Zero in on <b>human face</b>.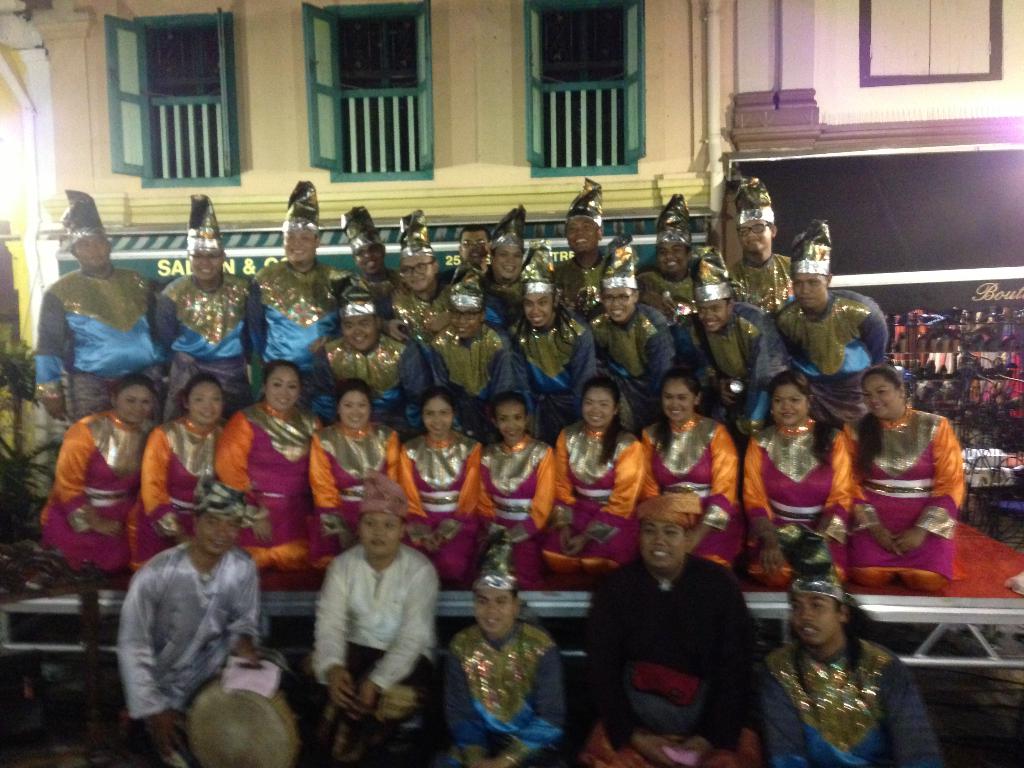
Zeroed in: <region>188, 248, 223, 275</region>.
